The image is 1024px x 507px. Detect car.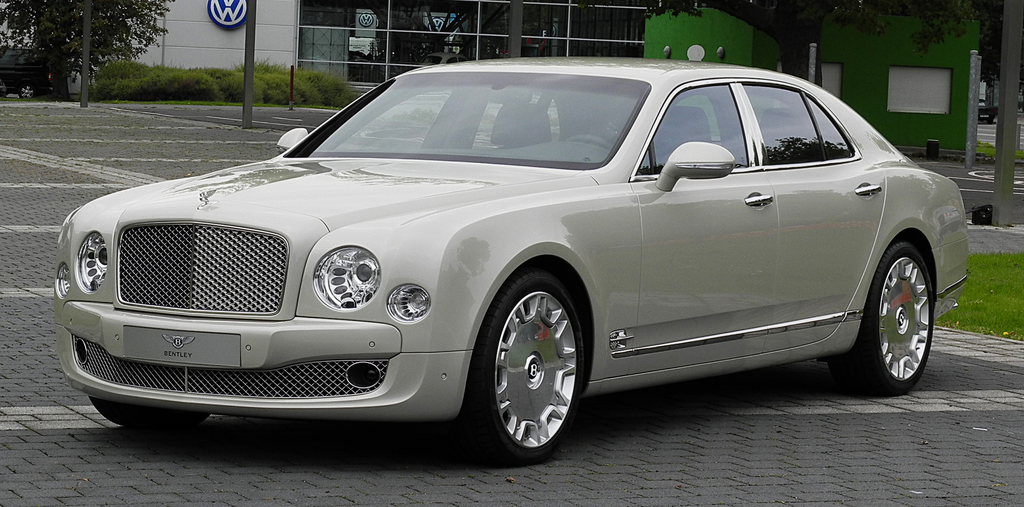
Detection: region(6, 41, 49, 102).
